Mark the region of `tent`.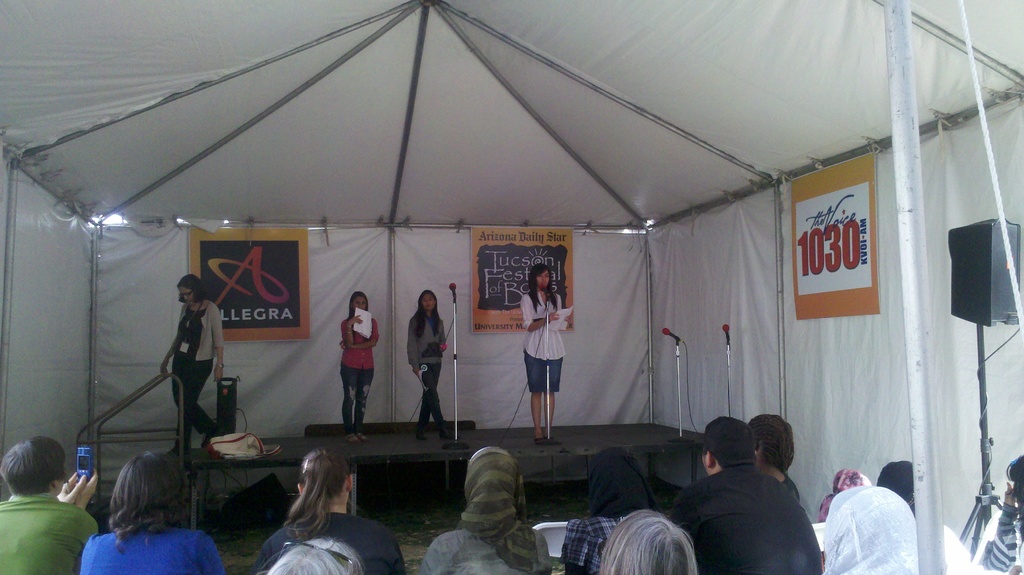
Region: (left=1, top=1, right=1023, bottom=572).
